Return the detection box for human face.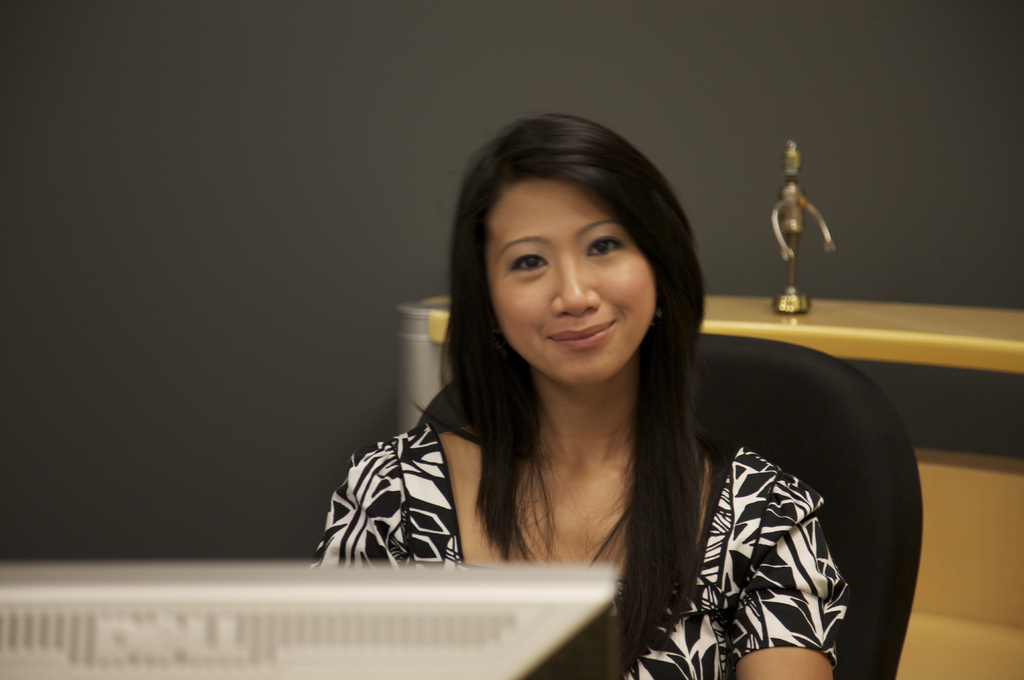
box=[492, 184, 657, 386].
